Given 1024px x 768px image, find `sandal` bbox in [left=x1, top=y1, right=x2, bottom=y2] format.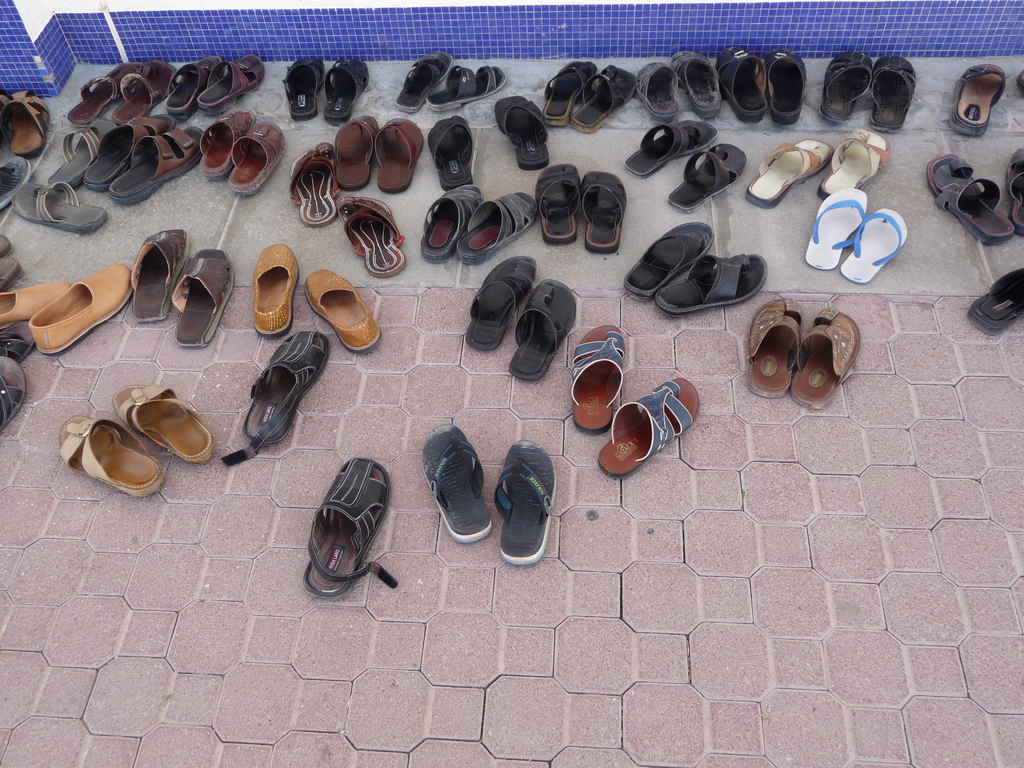
[left=282, top=54, right=326, bottom=123].
